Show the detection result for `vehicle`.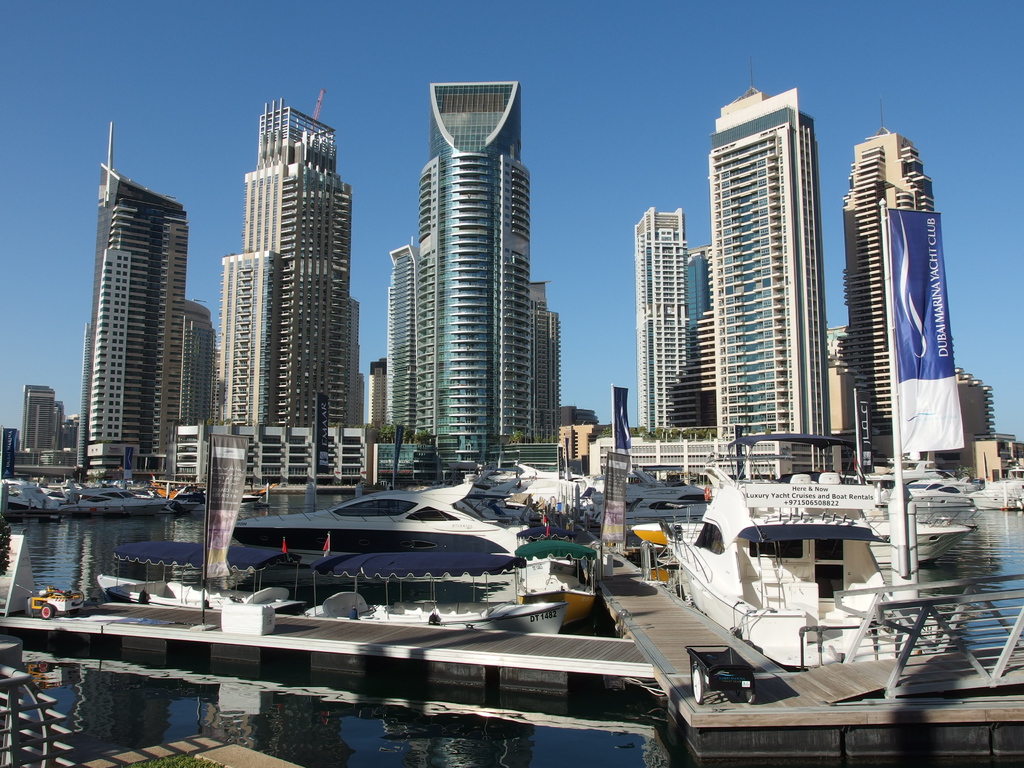
<region>900, 452, 982, 508</region>.
